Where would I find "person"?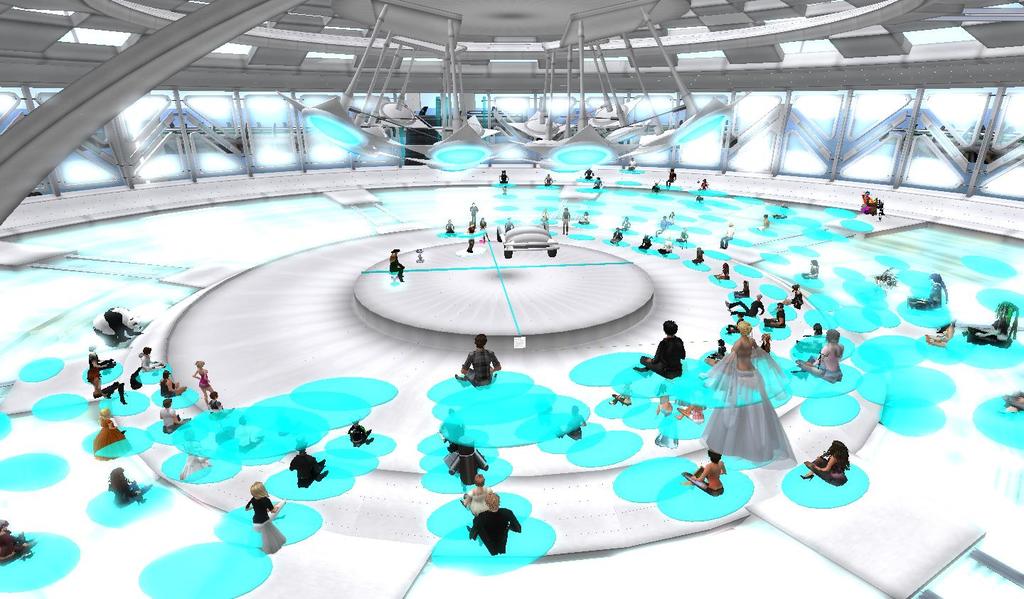
At (x1=188, y1=355, x2=214, y2=398).
